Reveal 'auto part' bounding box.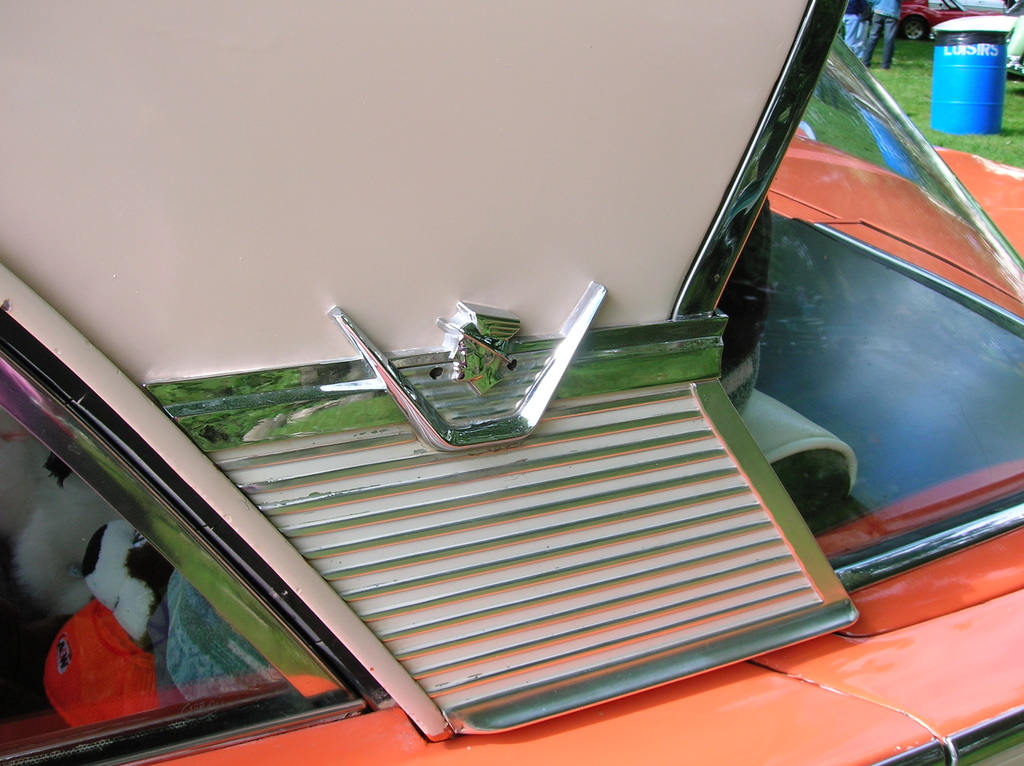
Revealed: locate(81, 220, 890, 743).
